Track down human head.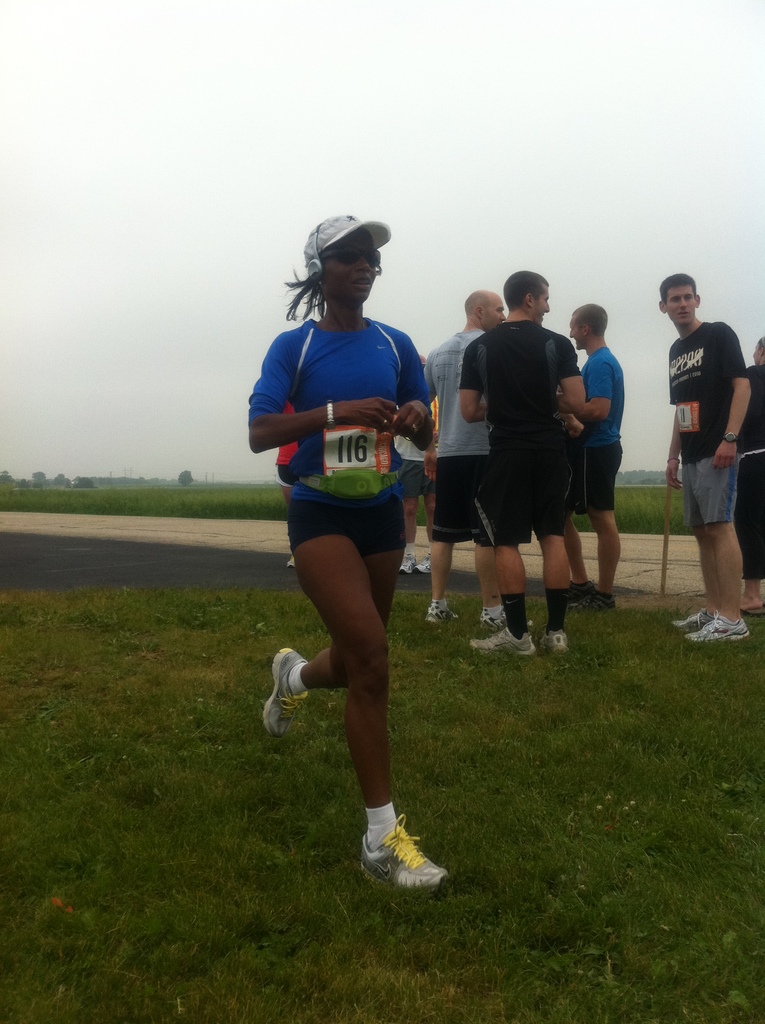
Tracked to BBox(750, 335, 764, 367).
